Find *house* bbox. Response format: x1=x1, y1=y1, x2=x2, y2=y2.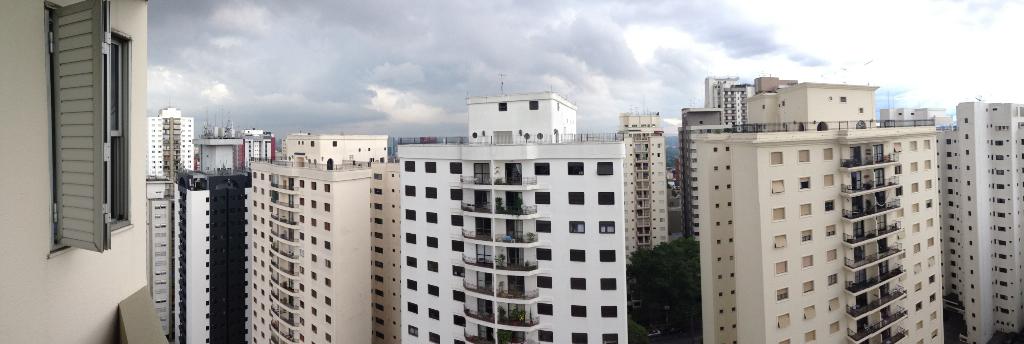
x1=244, y1=135, x2=387, y2=343.
